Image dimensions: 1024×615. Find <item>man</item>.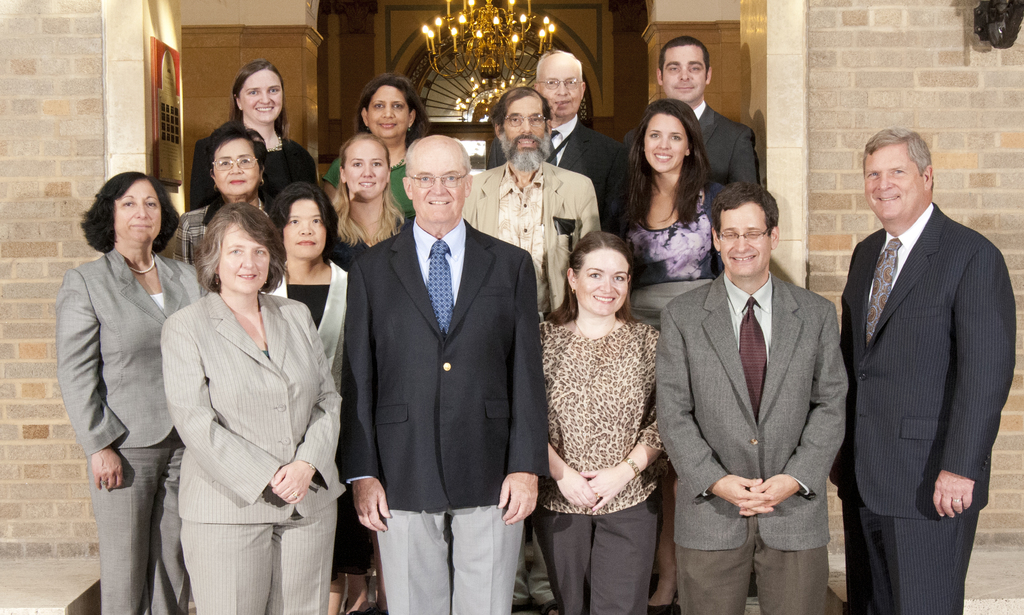
pyautogui.locateOnScreen(461, 85, 602, 614).
